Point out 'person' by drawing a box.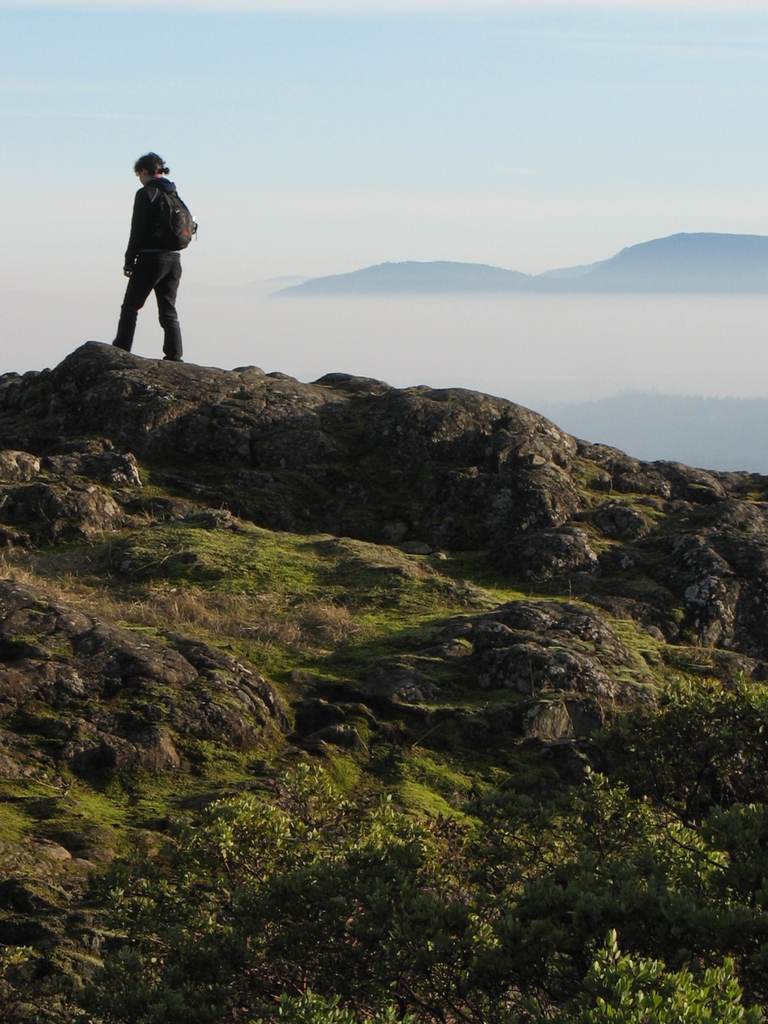
bbox(114, 152, 201, 364).
